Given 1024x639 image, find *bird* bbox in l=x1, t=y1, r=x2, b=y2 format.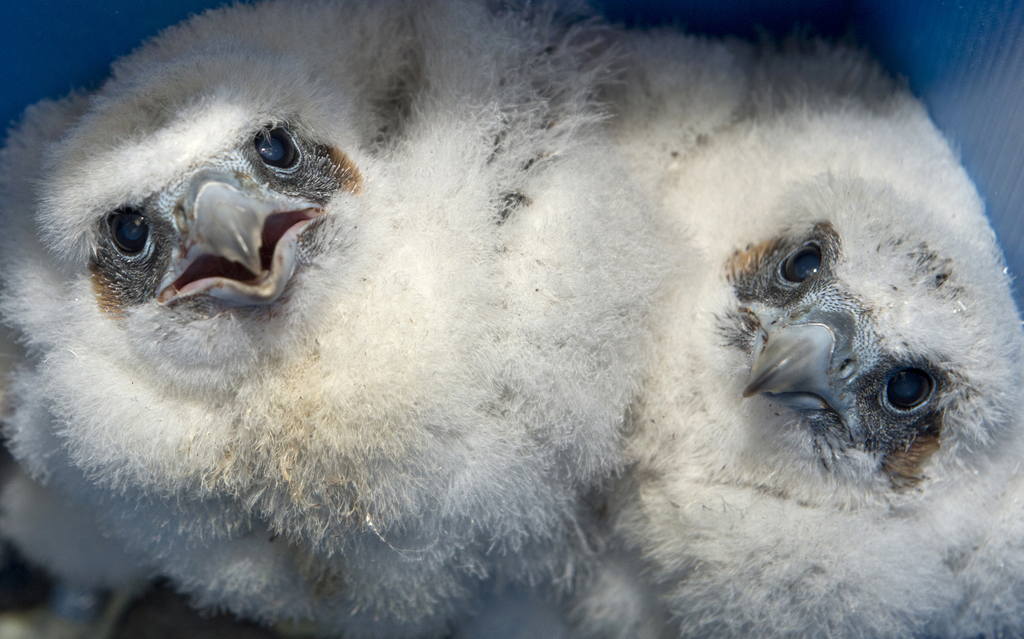
l=550, t=15, r=1023, b=638.
